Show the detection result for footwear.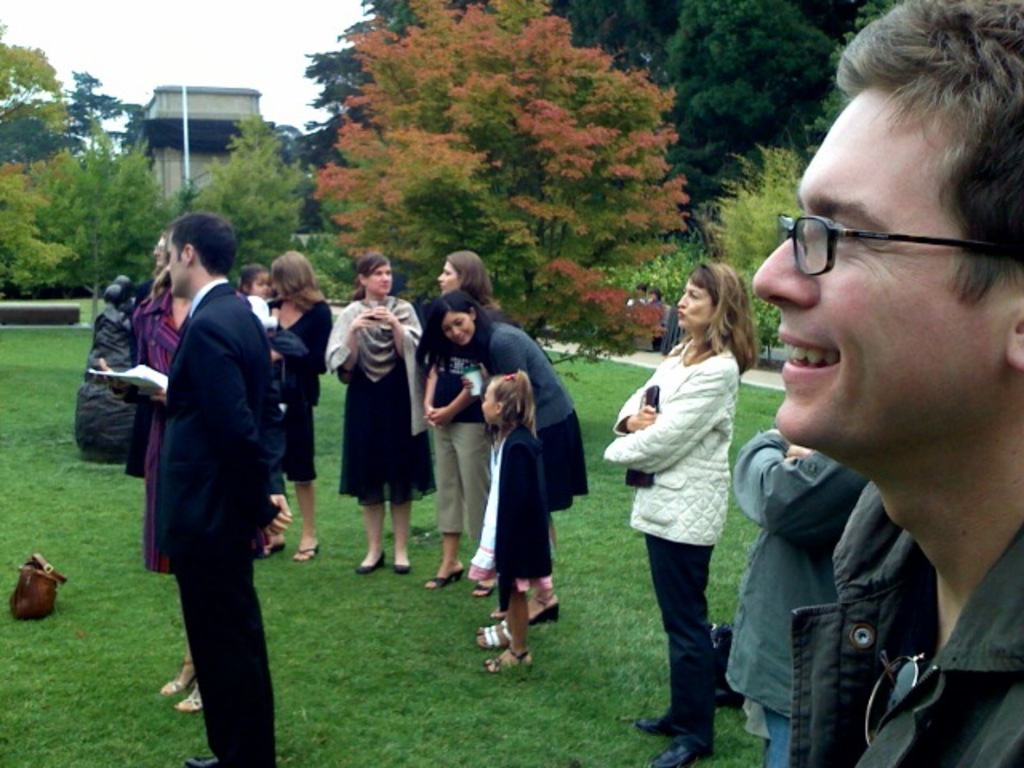
[left=294, top=546, right=320, bottom=558].
